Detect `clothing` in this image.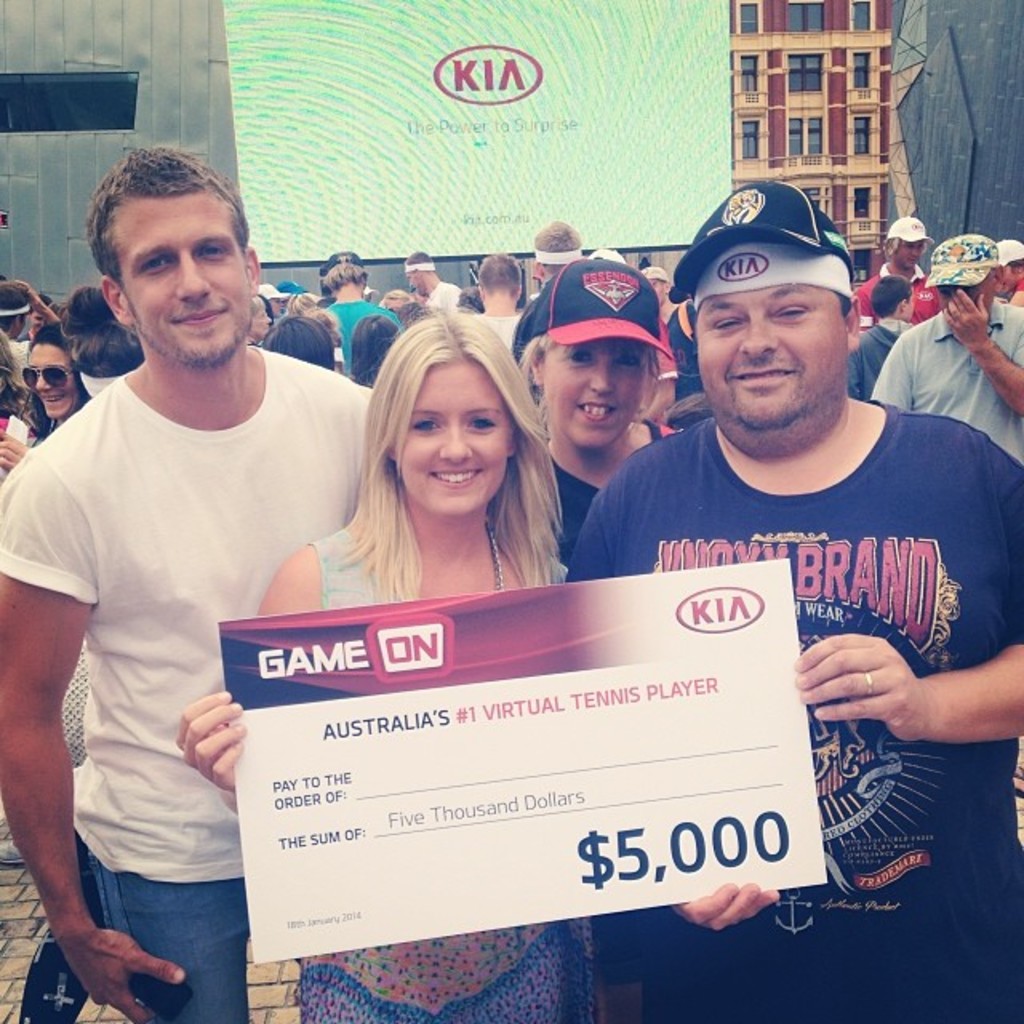
Detection: BBox(482, 298, 509, 350).
